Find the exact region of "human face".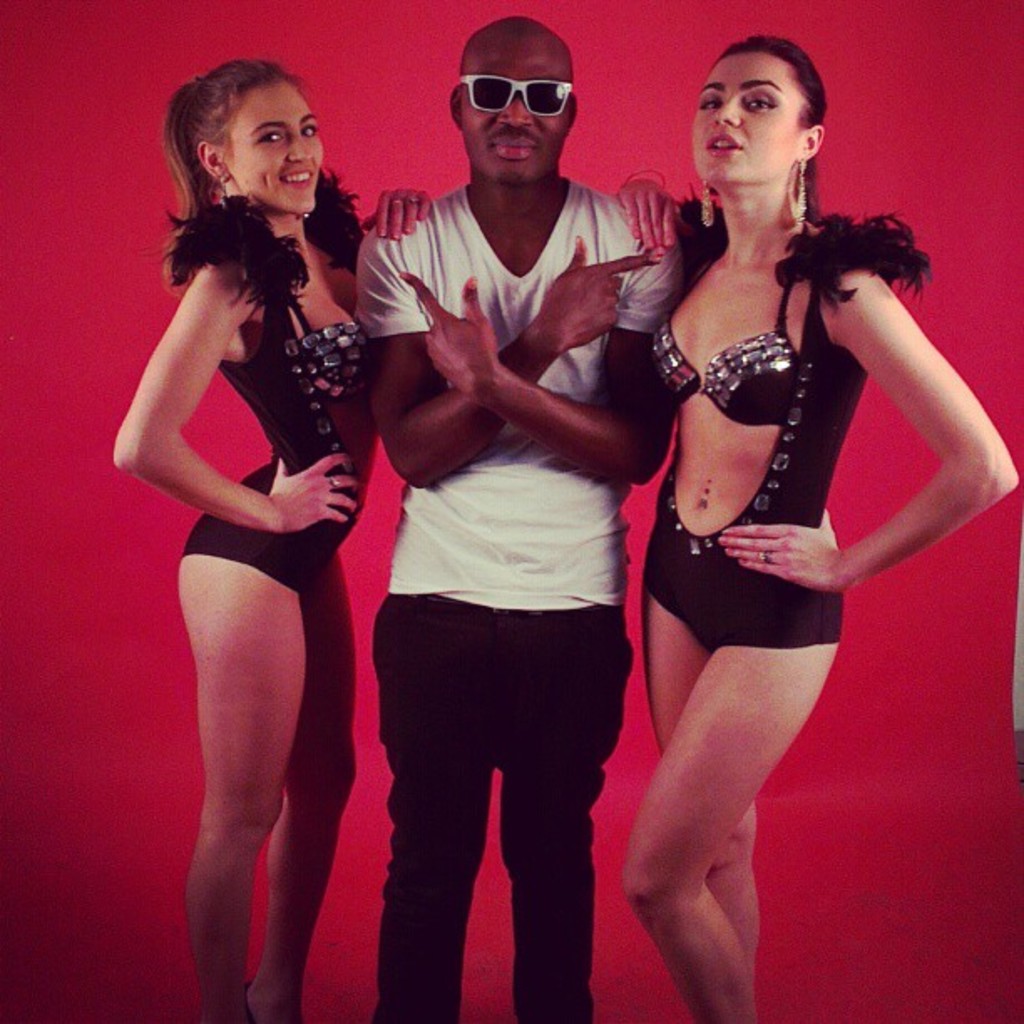
Exact region: BBox(693, 52, 791, 182).
